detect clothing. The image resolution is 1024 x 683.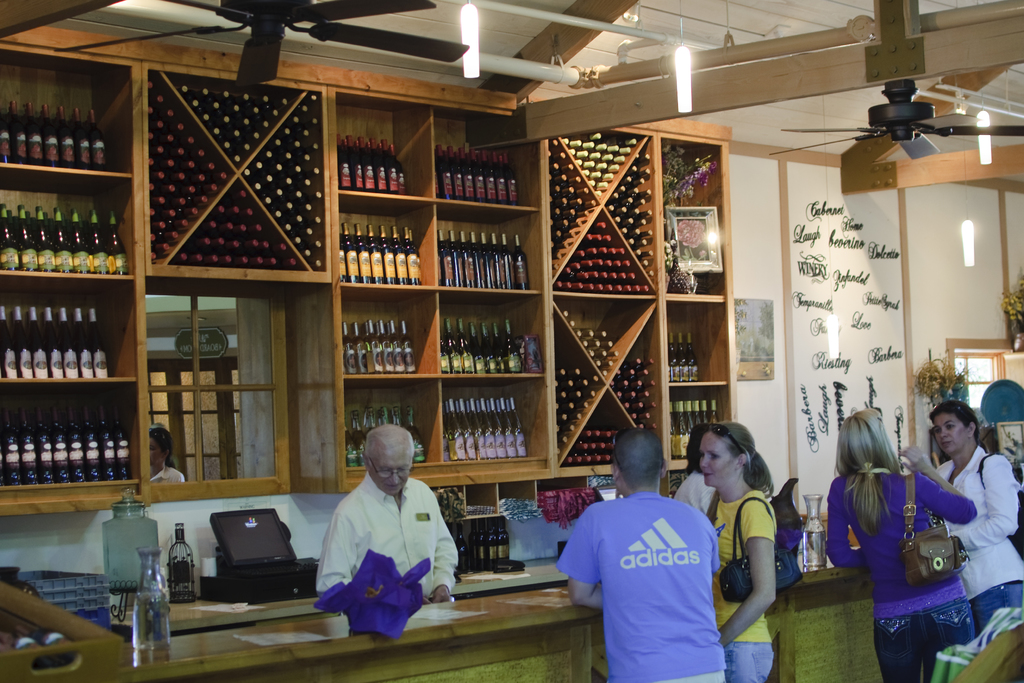
bbox(707, 486, 773, 682).
